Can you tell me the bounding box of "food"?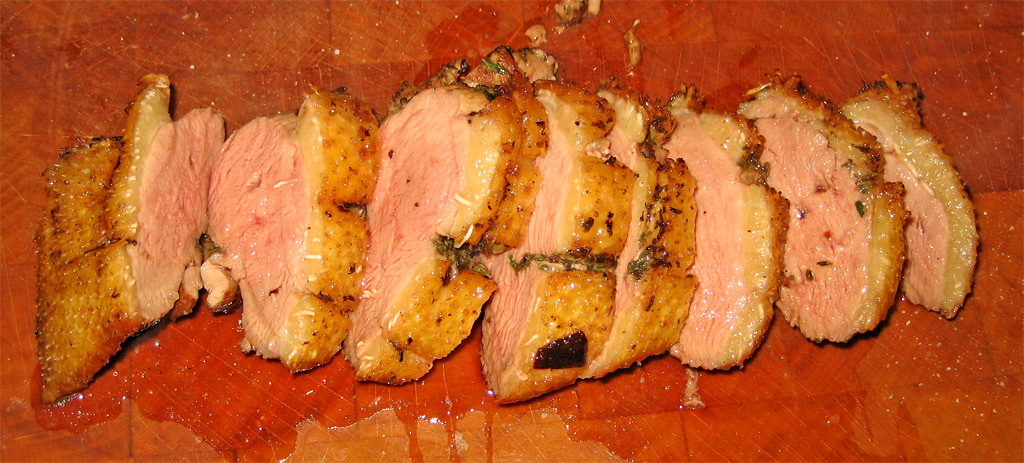
crop(832, 70, 977, 315).
